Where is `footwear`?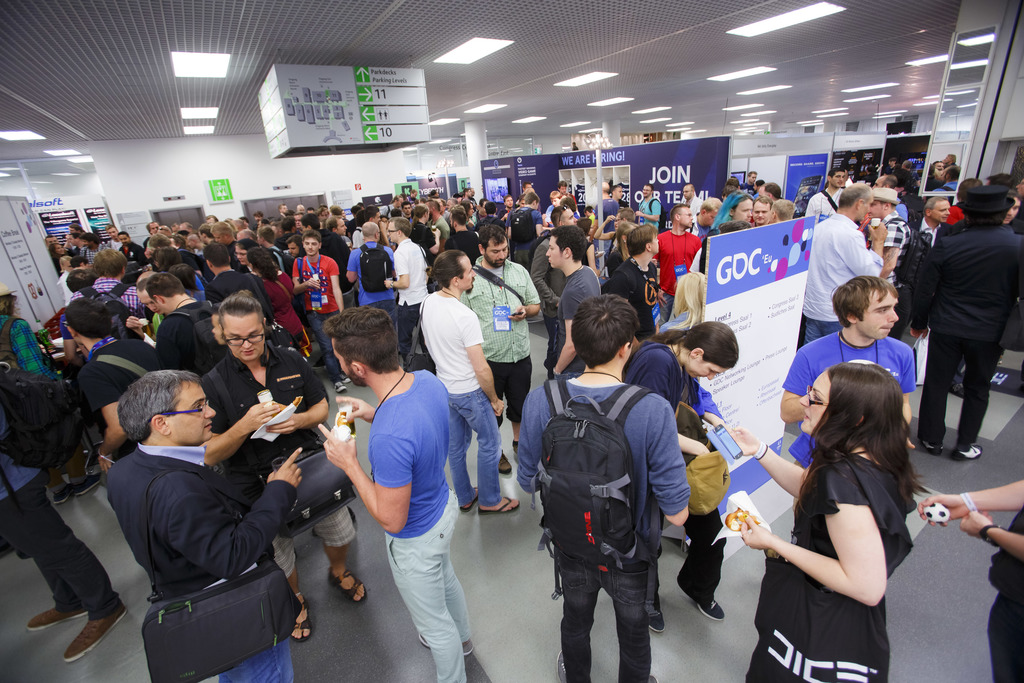
[left=26, top=604, right=89, bottom=630].
